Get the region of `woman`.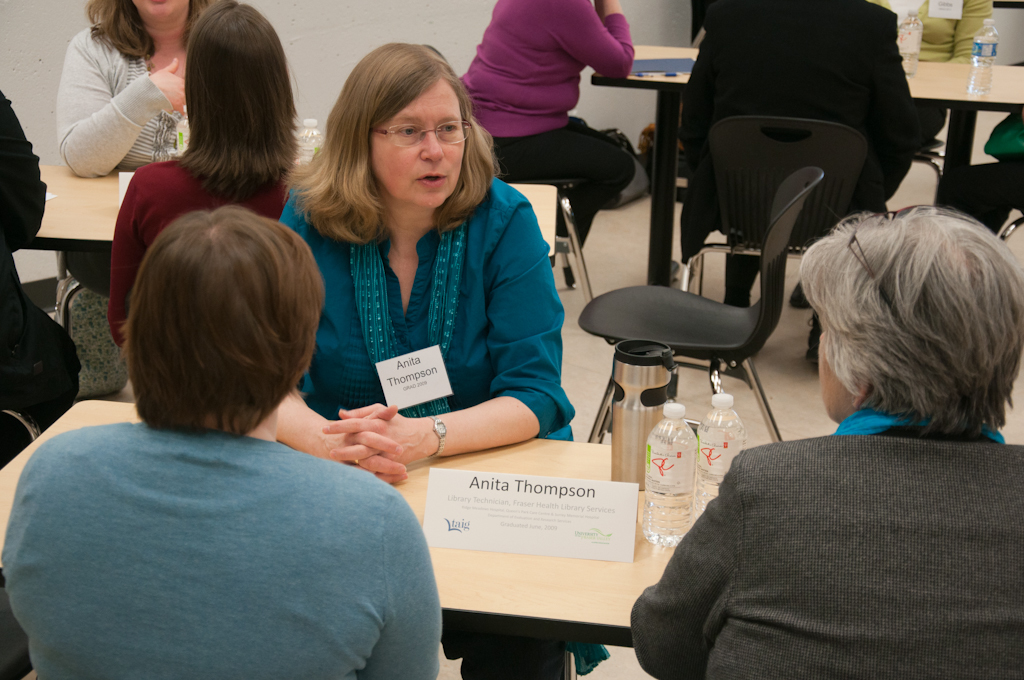
{"left": 60, "top": 0, "right": 316, "bottom": 407}.
